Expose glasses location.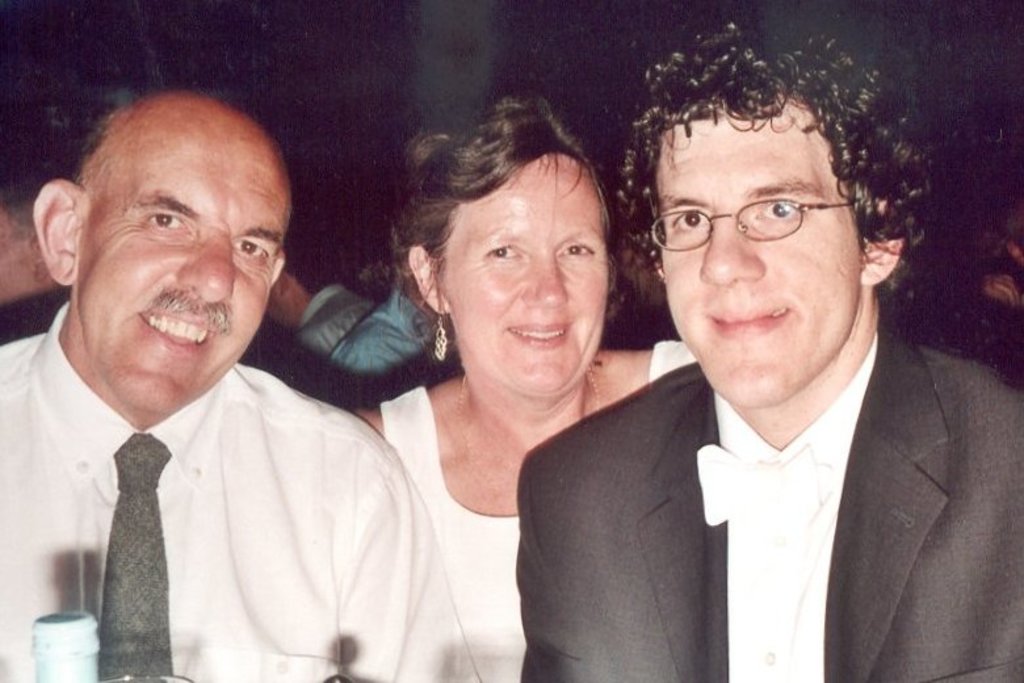
Exposed at x1=649, y1=190, x2=856, y2=252.
